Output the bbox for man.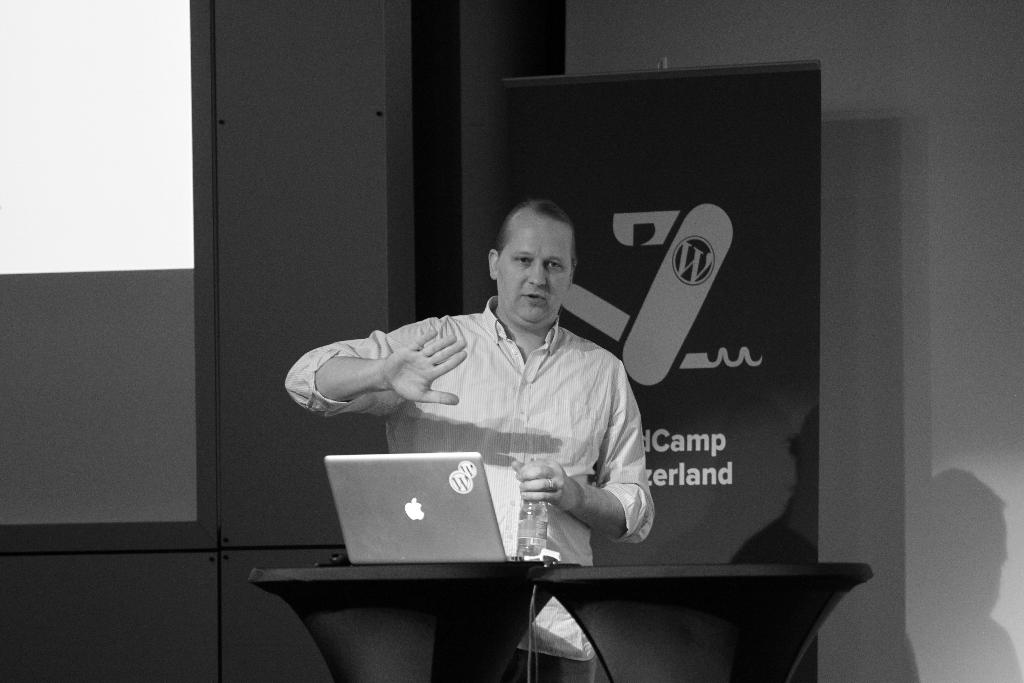
x1=285 y1=176 x2=751 y2=634.
